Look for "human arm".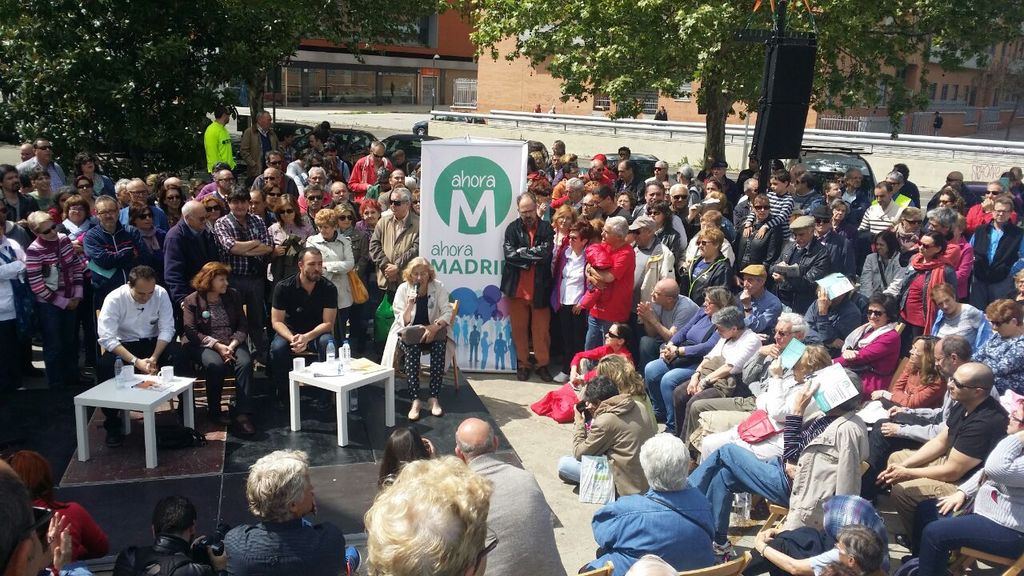
Found: left=238, top=127, right=259, bottom=174.
